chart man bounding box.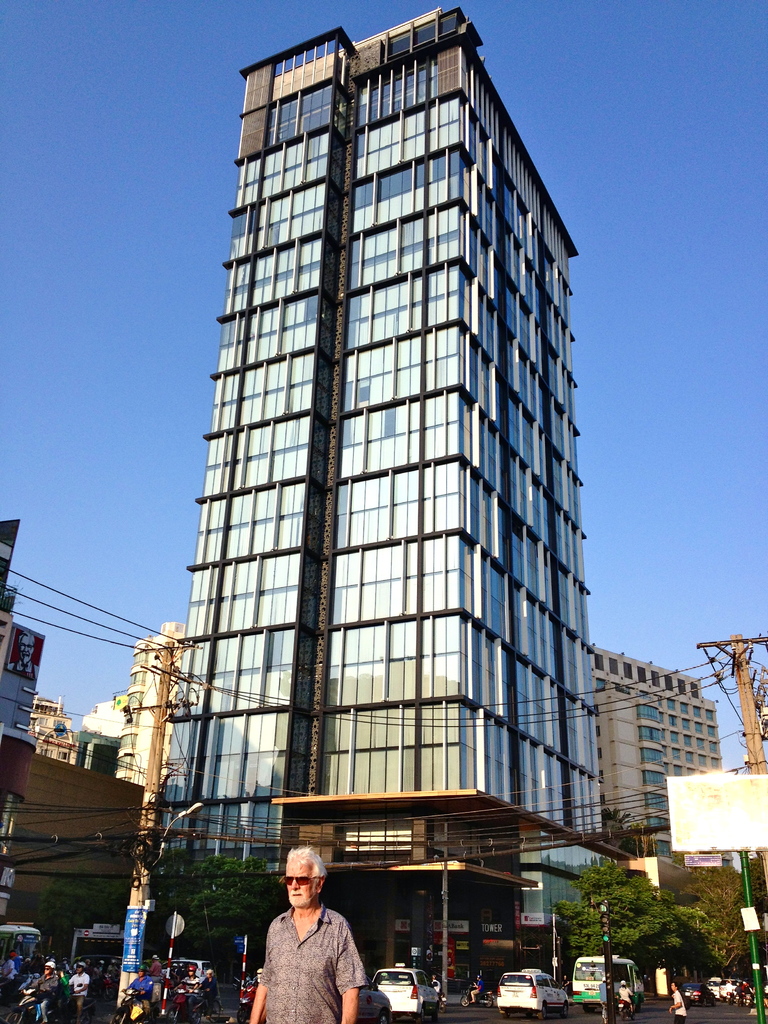
Charted: pyautogui.locateOnScreen(119, 965, 154, 1023).
